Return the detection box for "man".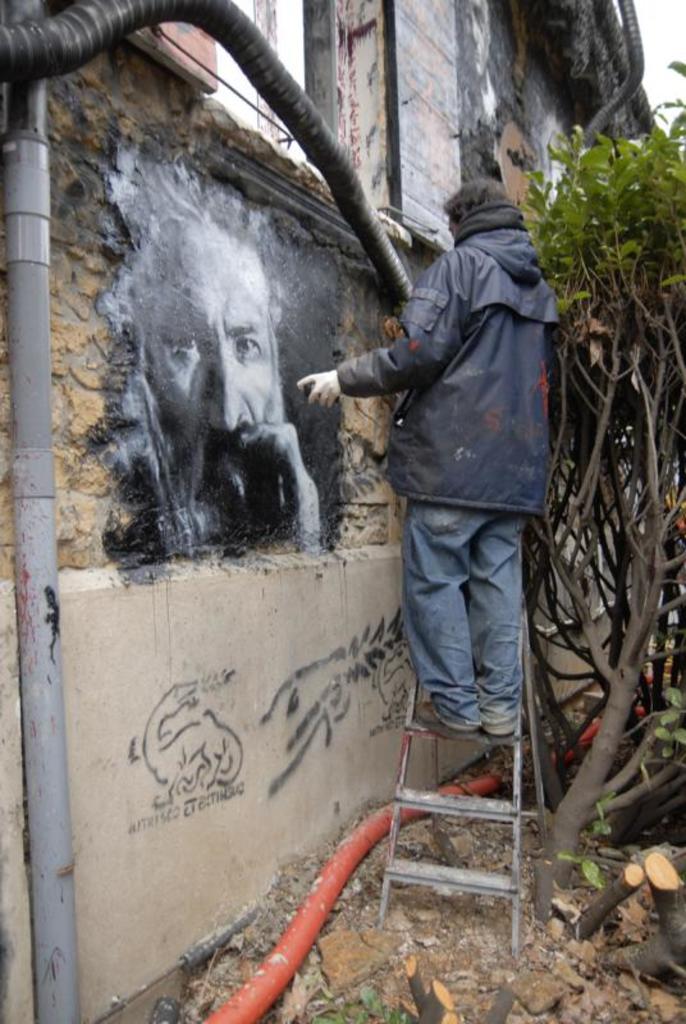
[100,174,321,558].
